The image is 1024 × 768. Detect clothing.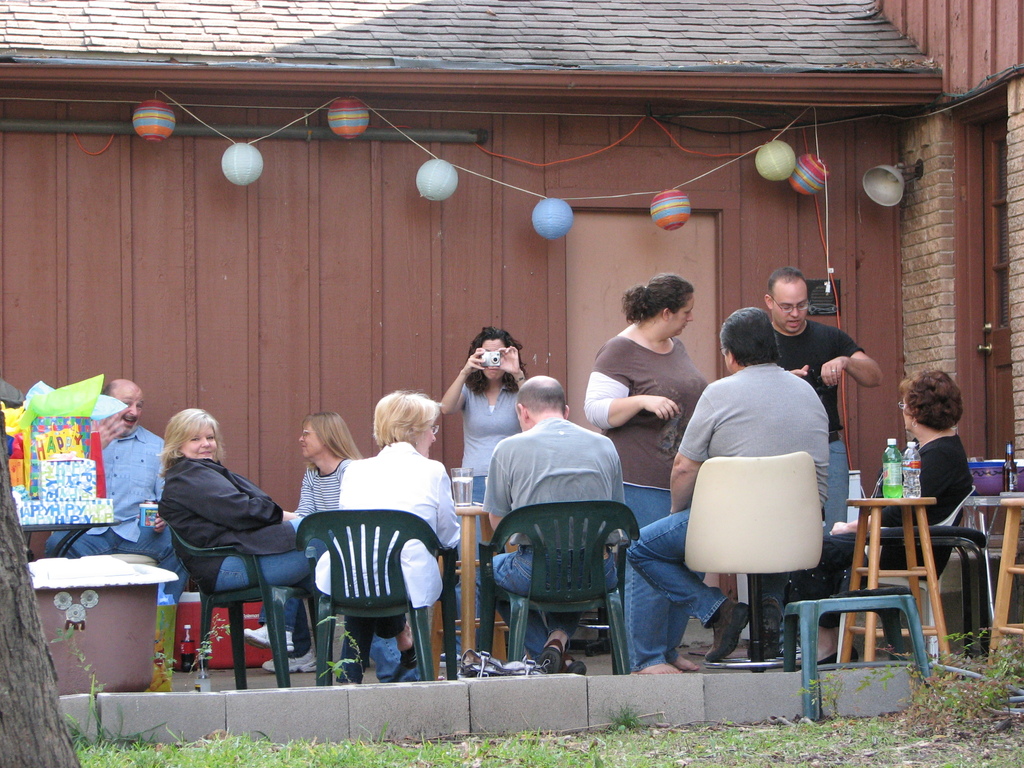
Detection: [773, 316, 858, 527].
